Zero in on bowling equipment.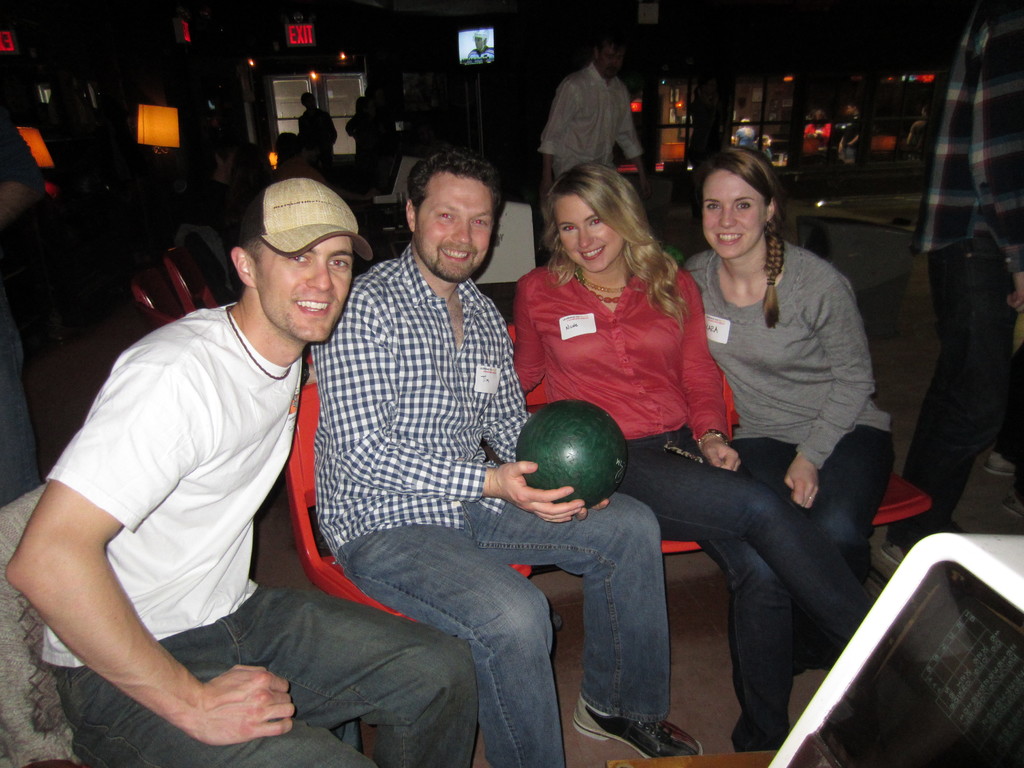
Zeroed in: {"left": 606, "top": 531, "right": 1023, "bottom": 767}.
